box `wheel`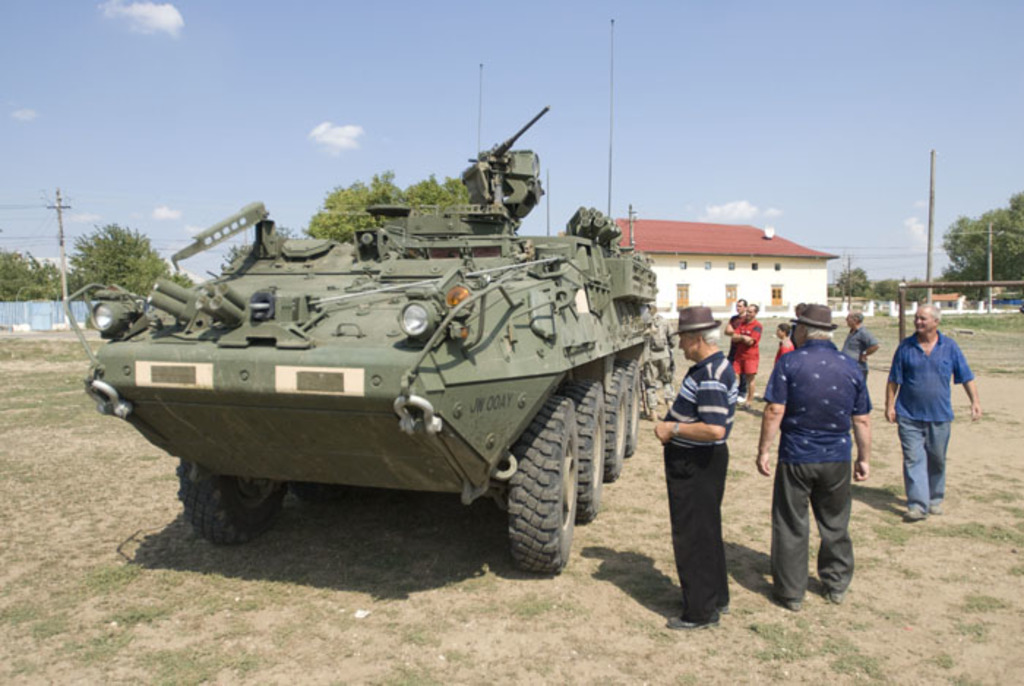
locate(287, 483, 350, 503)
